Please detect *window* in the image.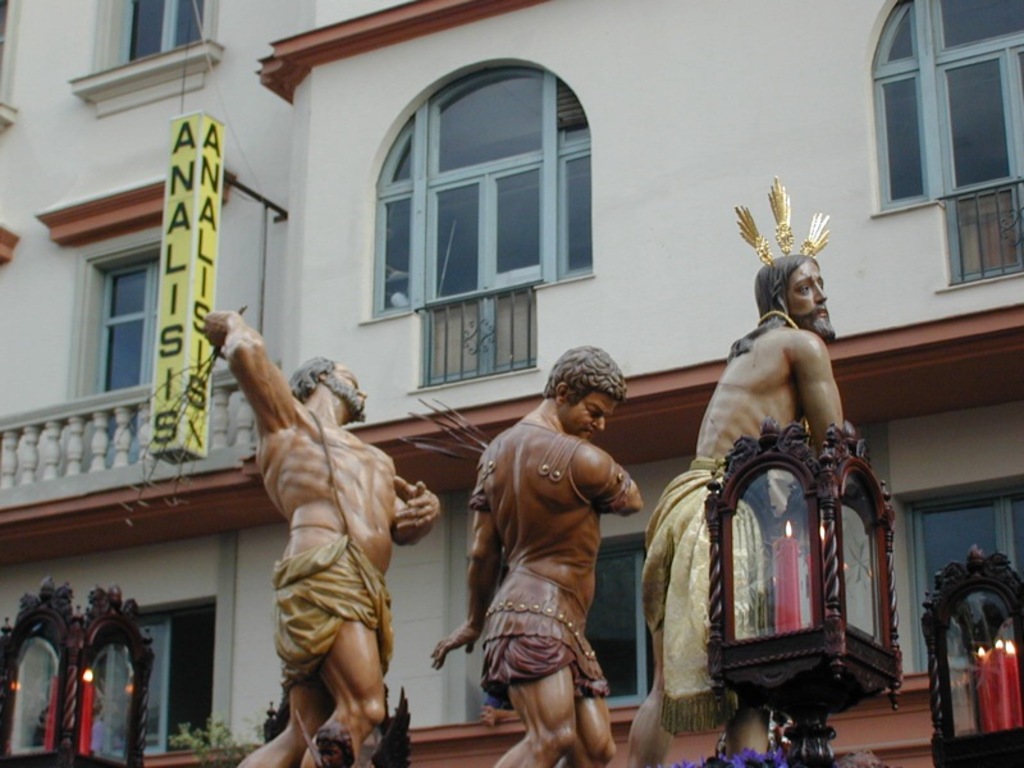
Rect(28, 165, 232, 429).
